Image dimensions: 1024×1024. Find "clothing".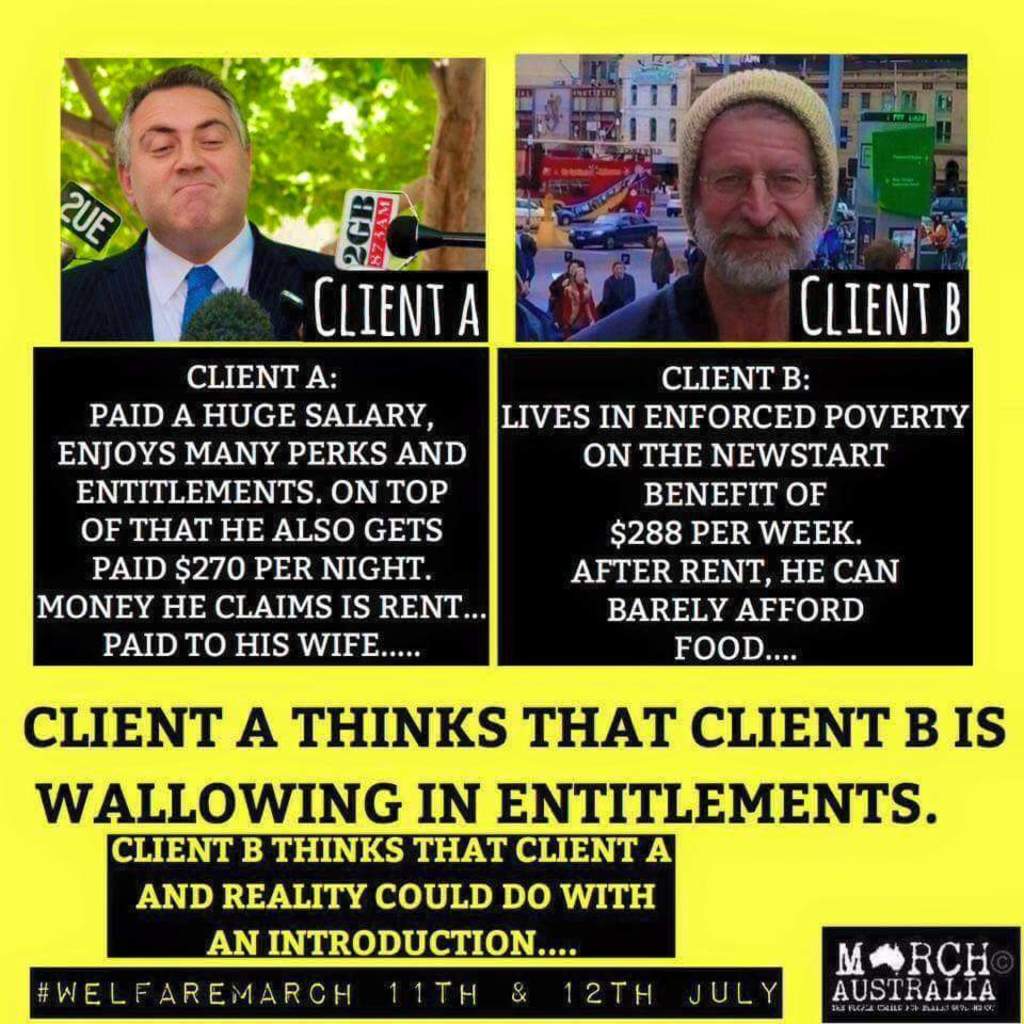
602/272/635/313.
